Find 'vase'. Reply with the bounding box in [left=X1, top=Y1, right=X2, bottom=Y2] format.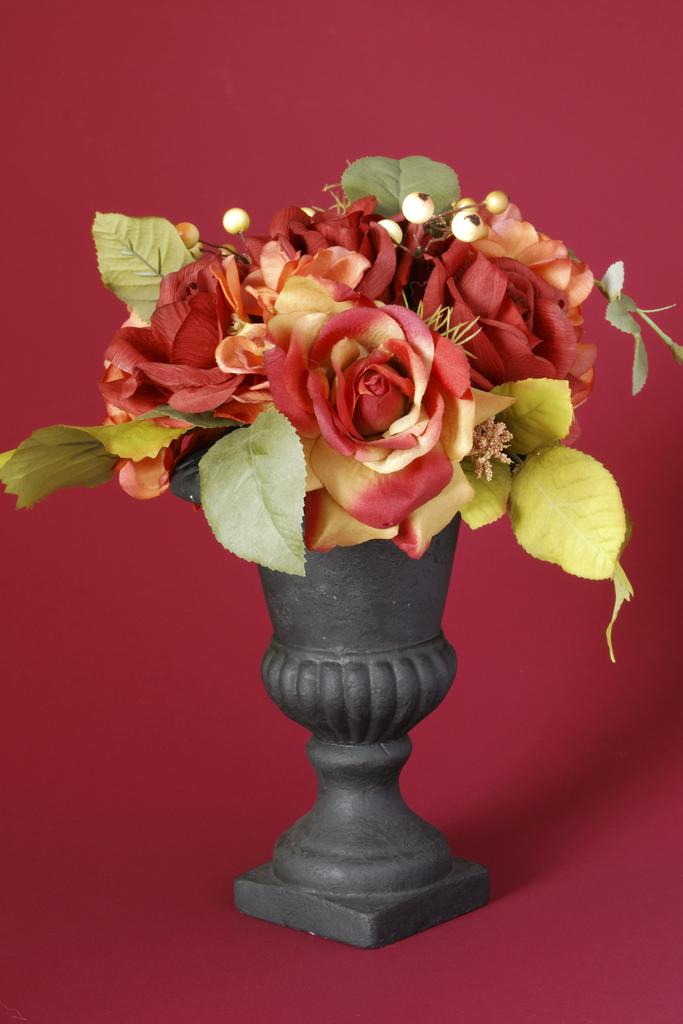
[left=231, top=509, right=491, bottom=954].
